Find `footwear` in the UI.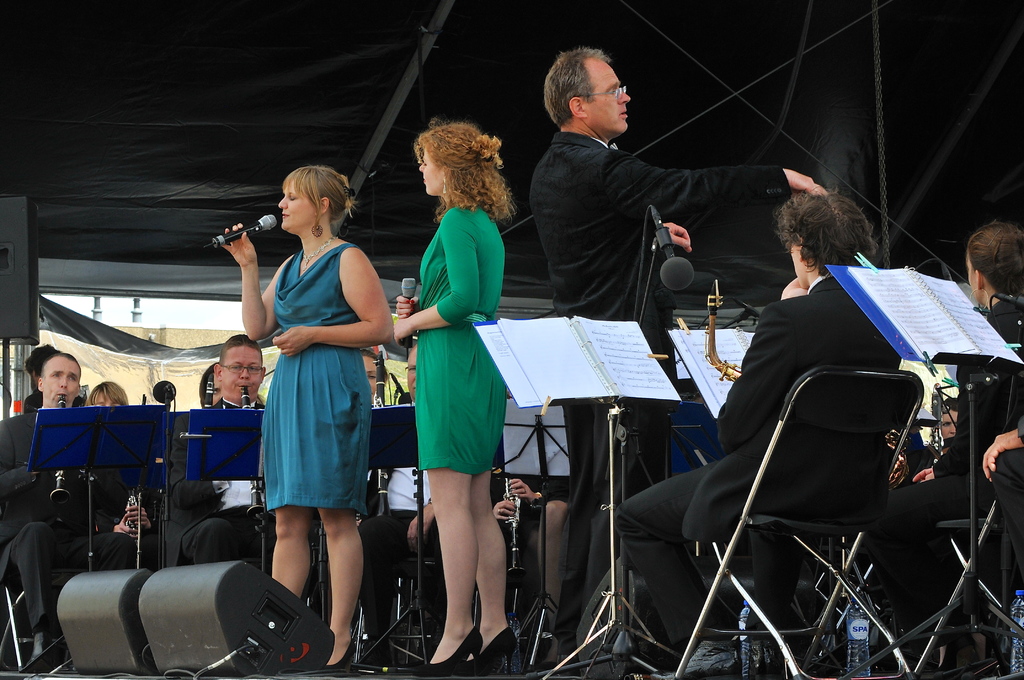
UI element at bbox(327, 638, 357, 675).
